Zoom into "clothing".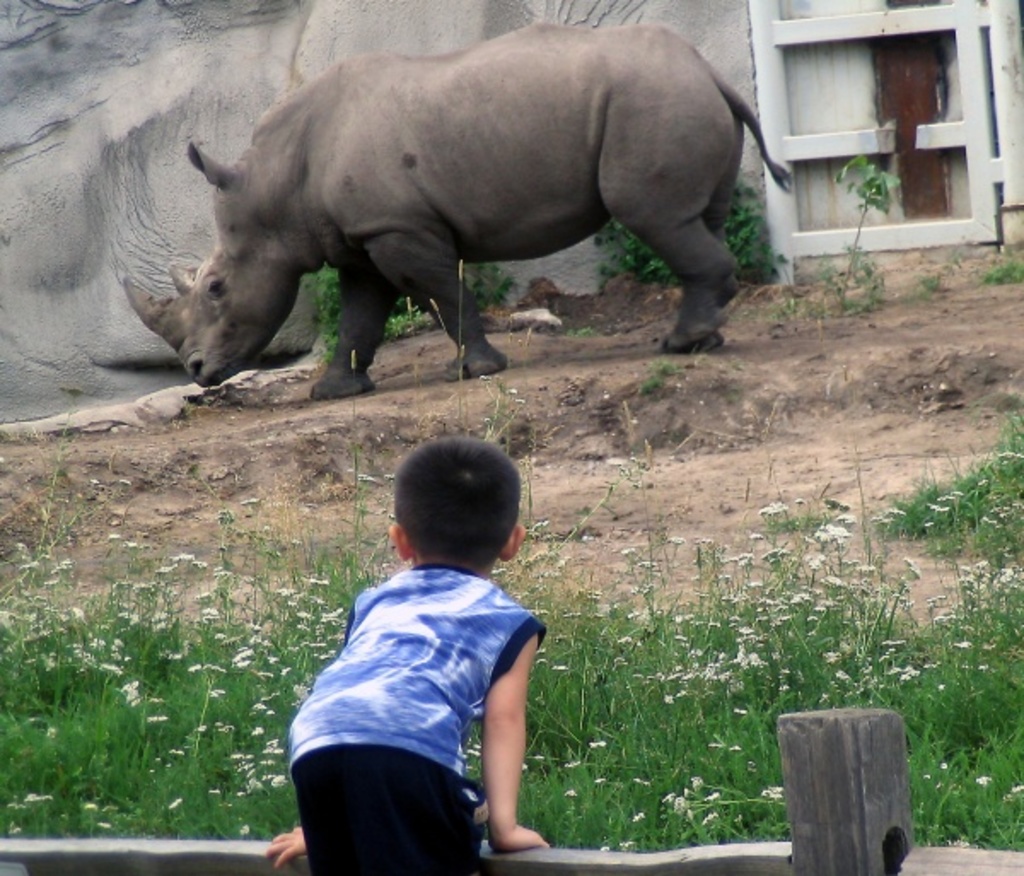
Zoom target: [283,562,543,874].
